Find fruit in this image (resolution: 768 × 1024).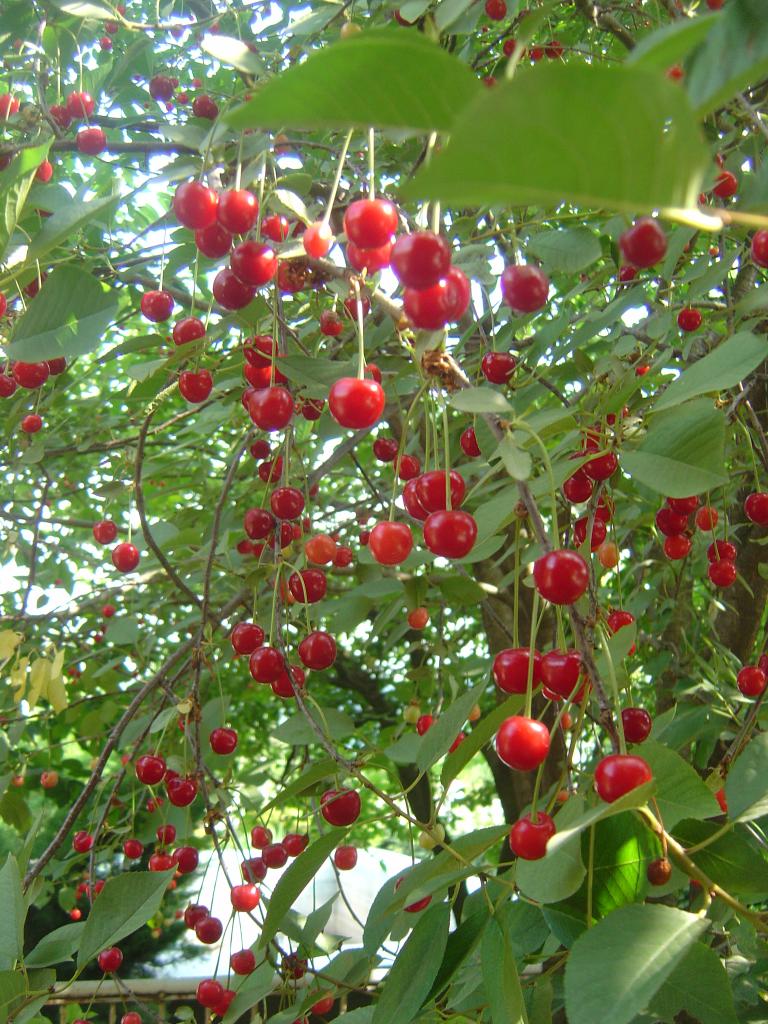
559,475,594,501.
